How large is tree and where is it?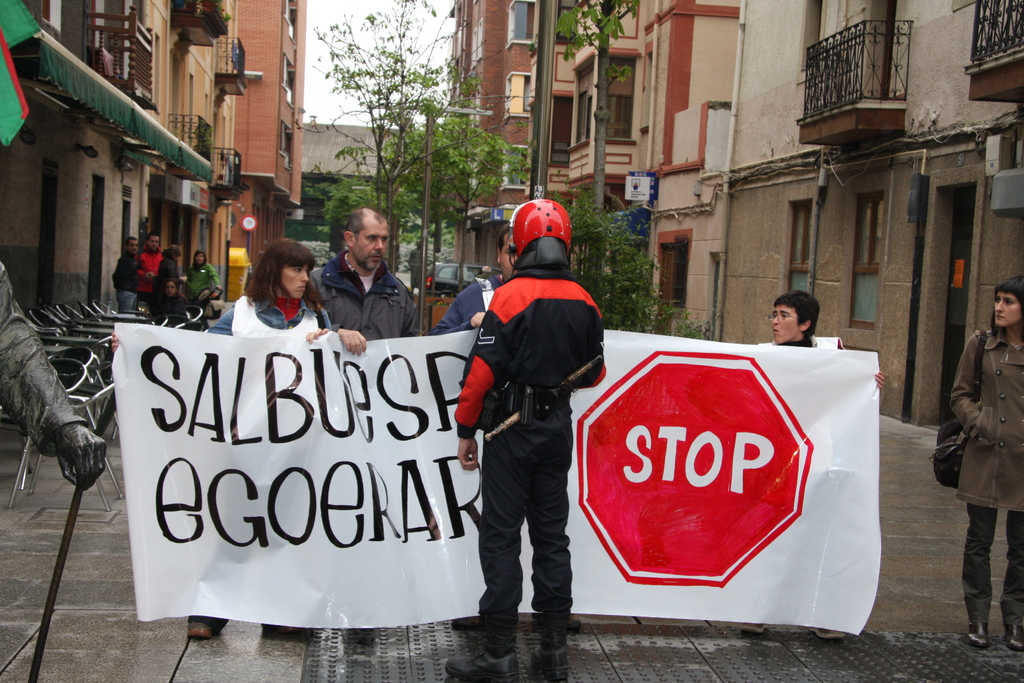
Bounding box: select_region(304, 1, 502, 308).
